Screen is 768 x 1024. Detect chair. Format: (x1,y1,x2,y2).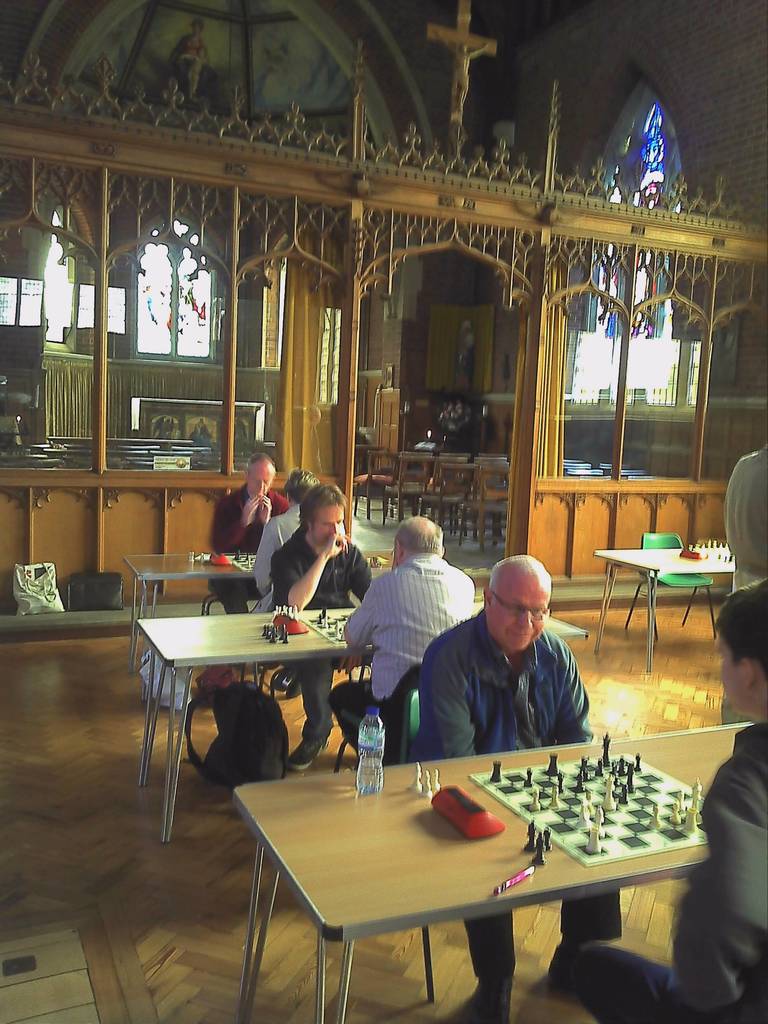
(379,456,426,522).
